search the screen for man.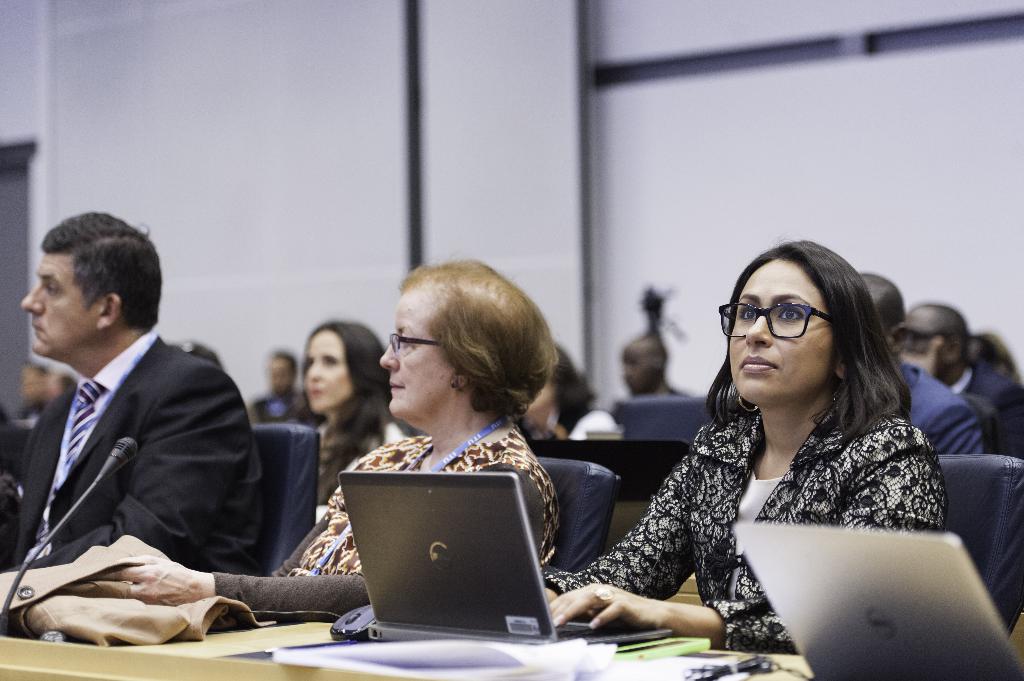
Found at x1=239 y1=350 x2=320 y2=431.
